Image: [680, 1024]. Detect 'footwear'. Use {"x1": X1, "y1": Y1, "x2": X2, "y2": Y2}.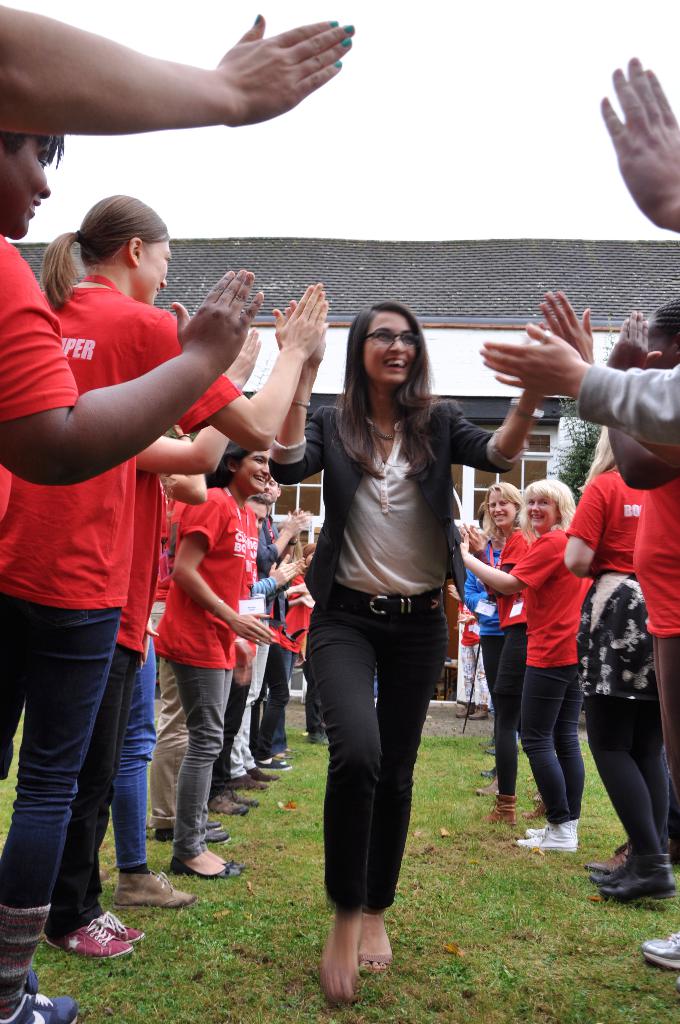
{"x1": 117, "y1": 868, "x2": 198, "y2": 906}.
